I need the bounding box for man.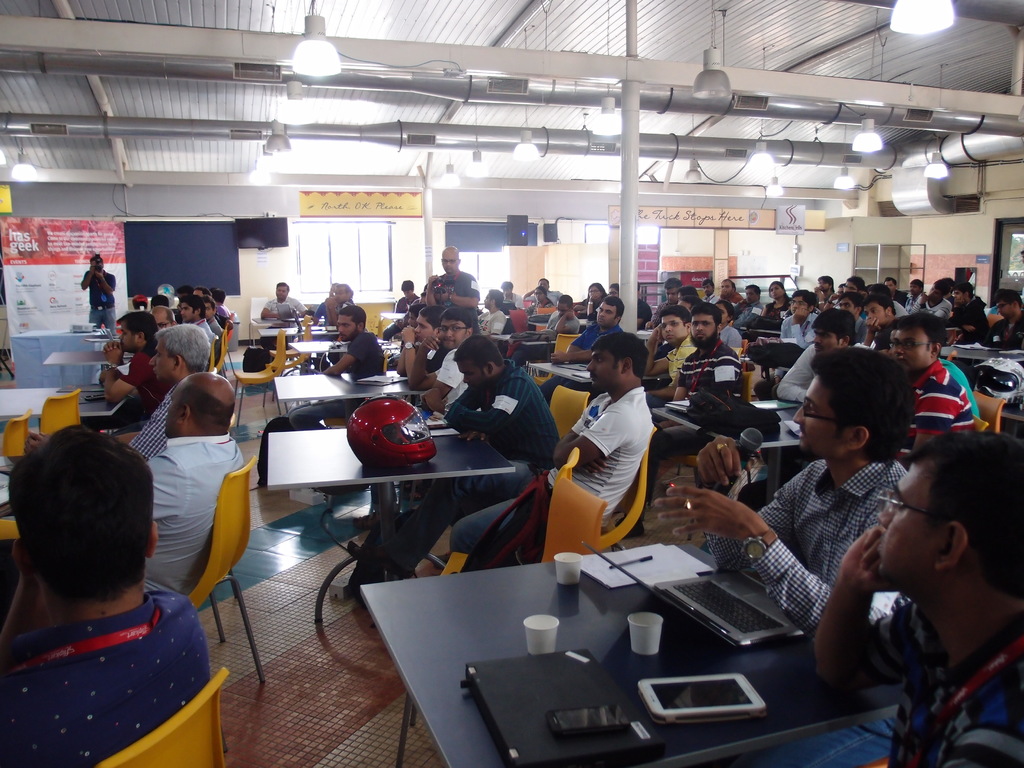
Here it is: 381,277,420,343.
